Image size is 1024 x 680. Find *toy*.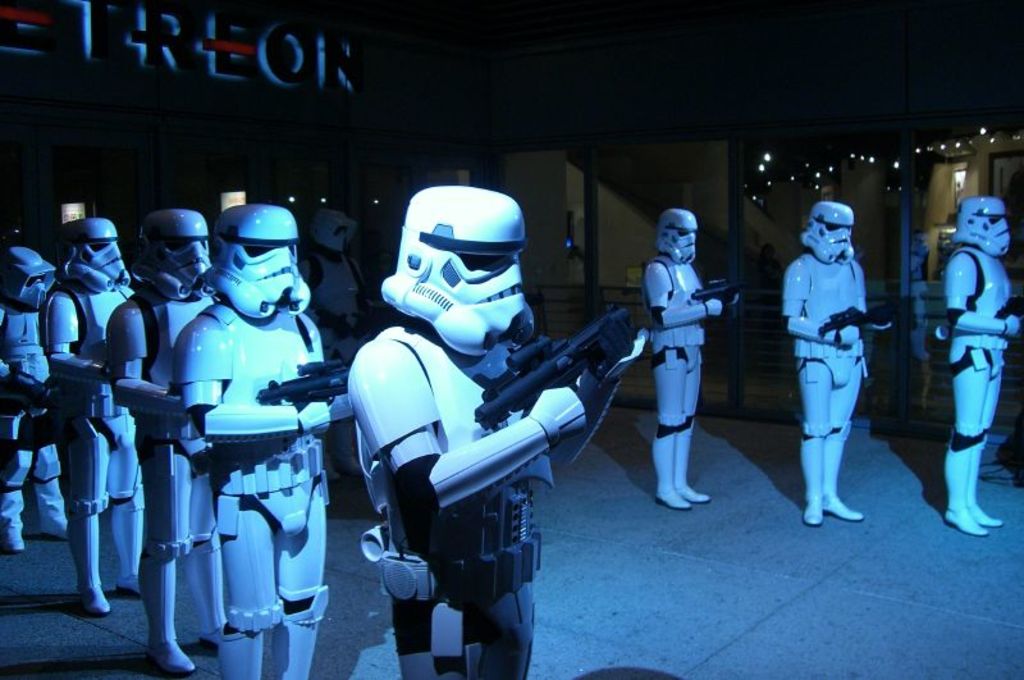
x1=938 y1=195 x2=1023 y2=538.
